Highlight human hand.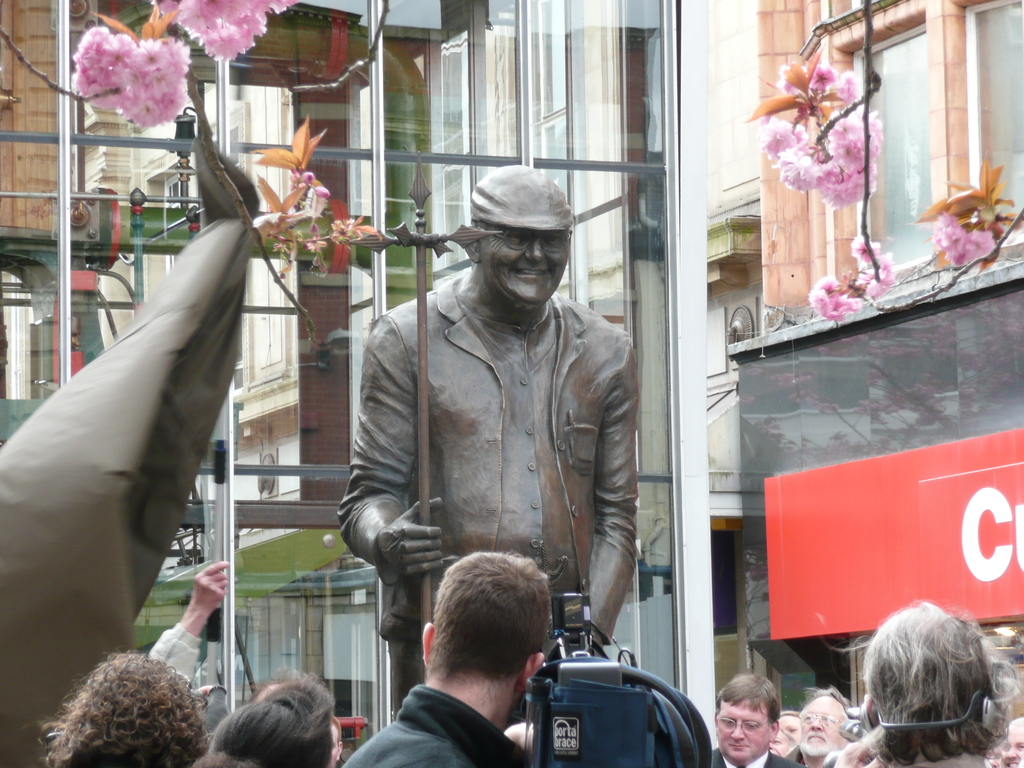
Highlighted region: BBox(831, 741, 891, 767).
